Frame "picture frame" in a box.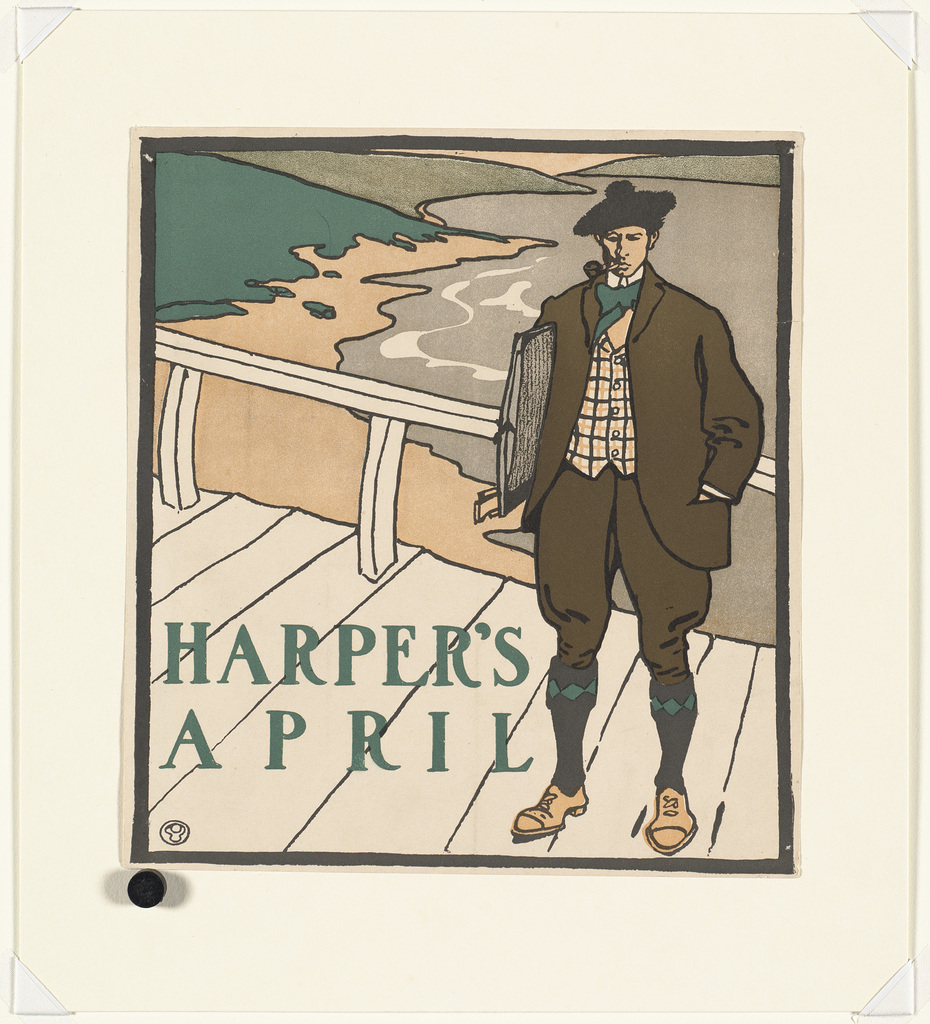
crop(10, 3, 919, 1017).
